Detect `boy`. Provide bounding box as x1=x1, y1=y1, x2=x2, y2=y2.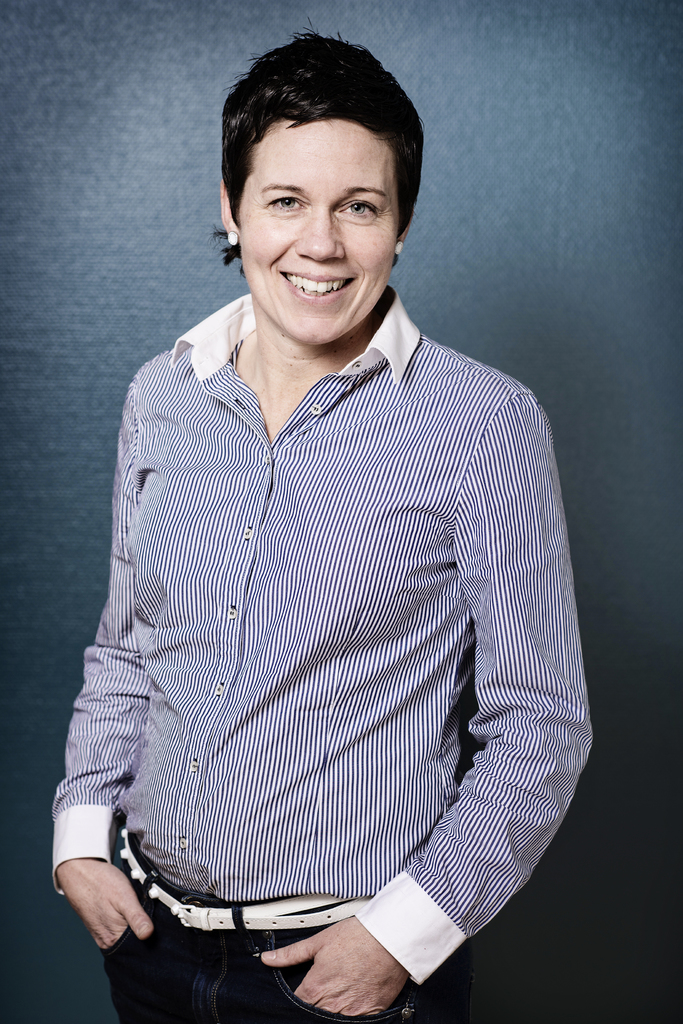
x1=48, y1=22, x2=593, y2=1023.
